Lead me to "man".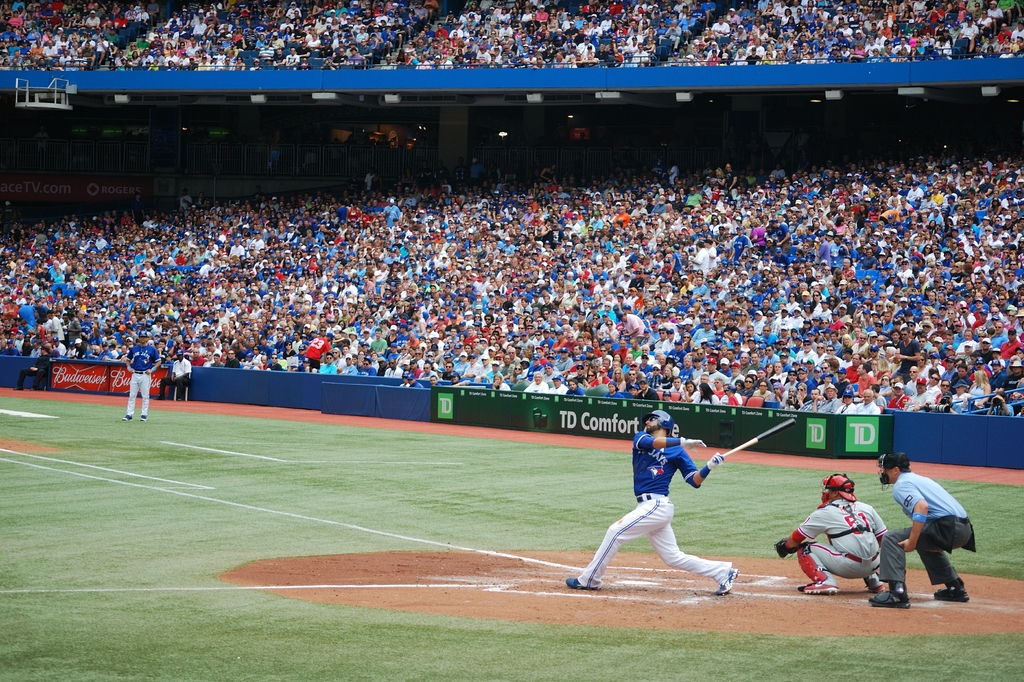
Lead to x1=168 y1=318 x2=182 y2=334.
